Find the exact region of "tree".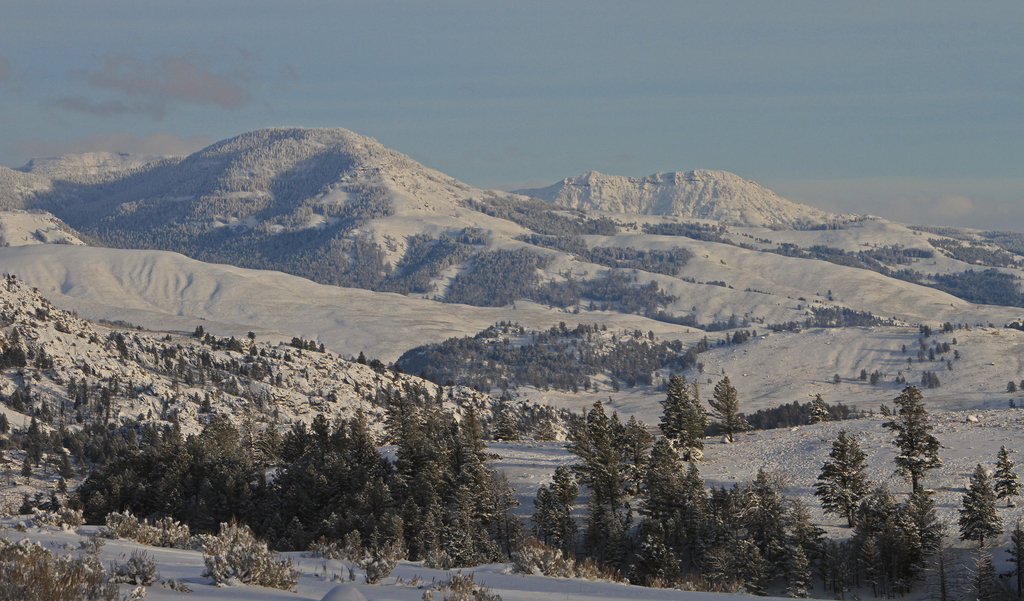
Exact region: left=990, top=441, right=1021, bottom=508.
